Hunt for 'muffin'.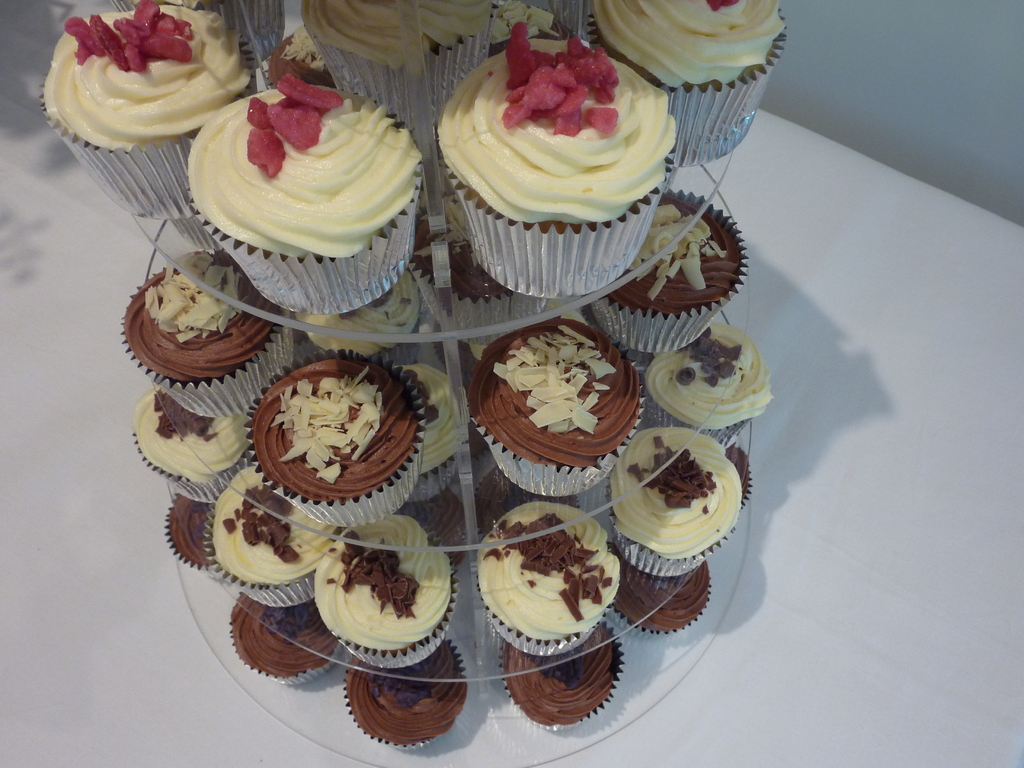
Hunted down at <bbox>260, 25, 335, 88</bbox>.
